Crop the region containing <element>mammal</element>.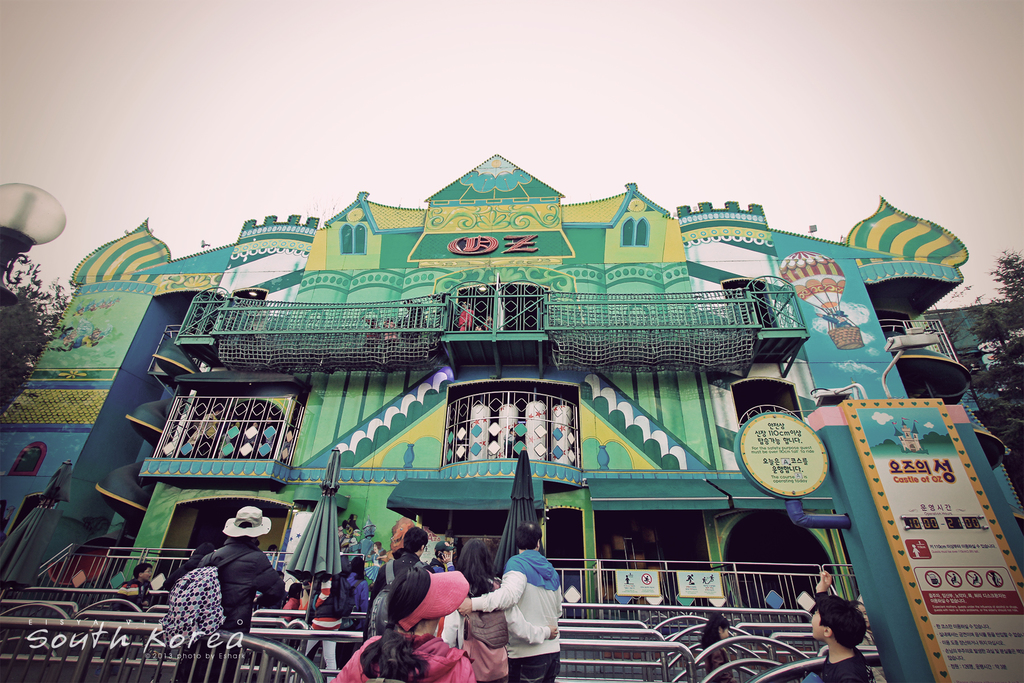
Crop region: locate(154, 543, 212, 589).
